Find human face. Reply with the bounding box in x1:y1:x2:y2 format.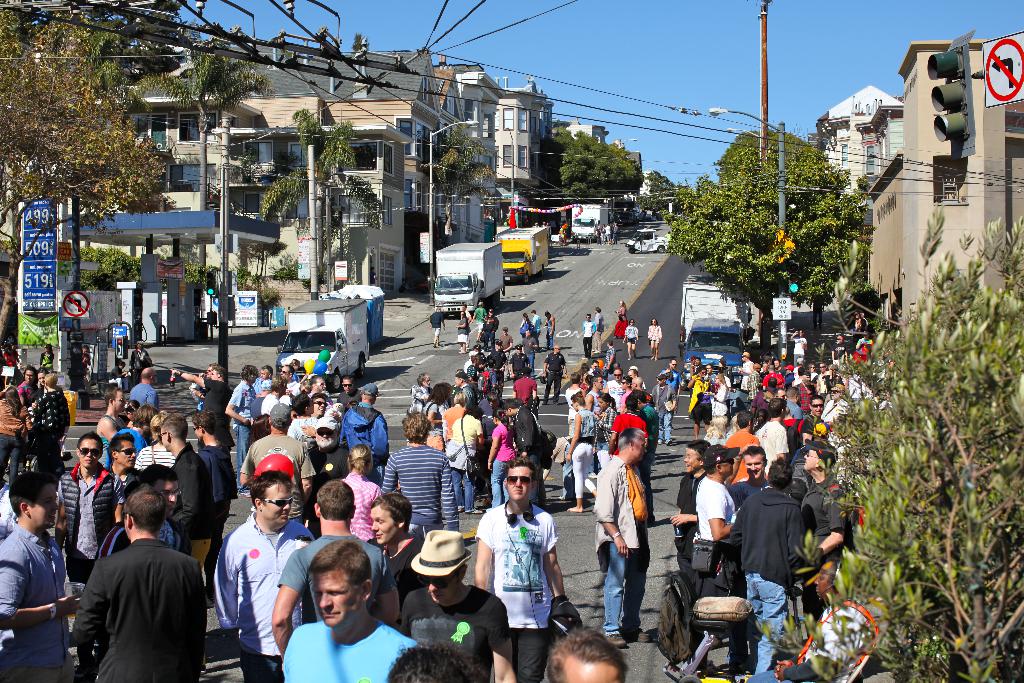
777:391:788:400.
